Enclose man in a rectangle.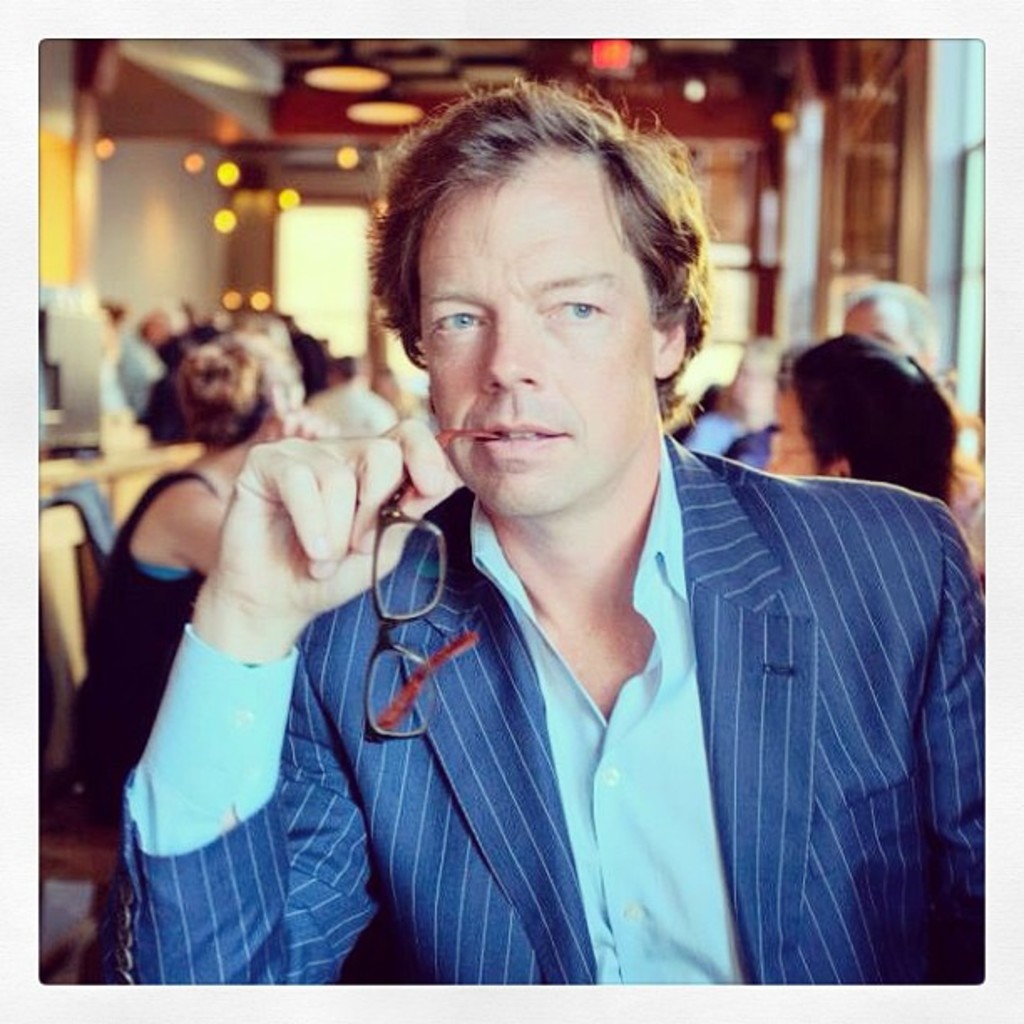
837, 278, 944, 373.
